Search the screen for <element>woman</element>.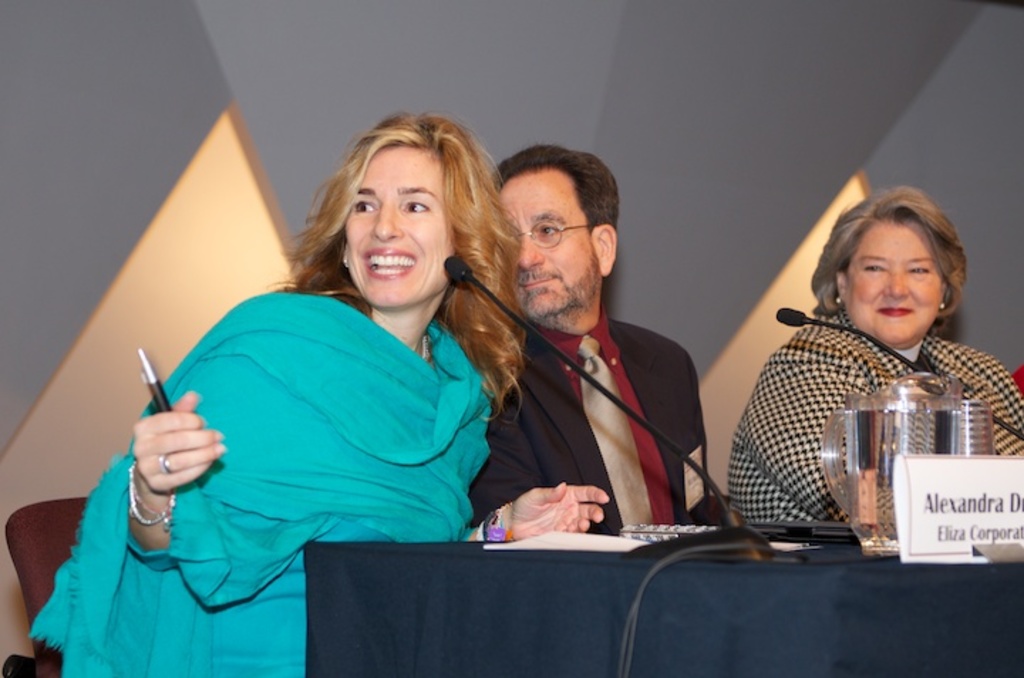
Found at BBox(97, 114, 550, 638).
